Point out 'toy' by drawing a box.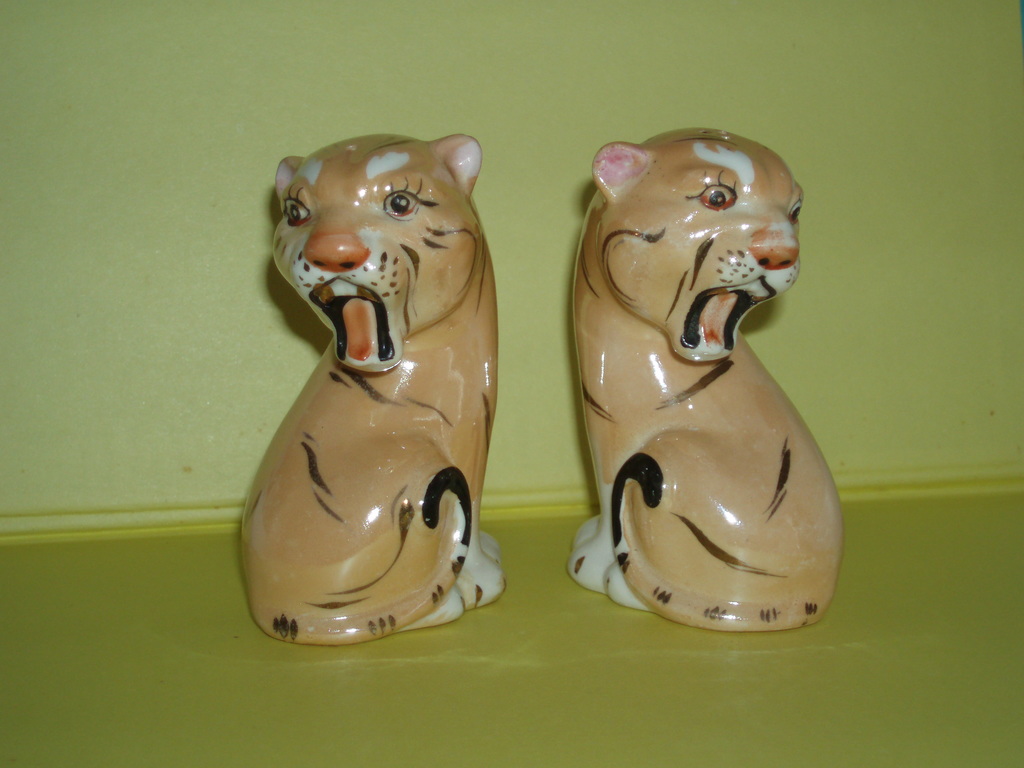
<region>232, 122, 515, 668</region>.
